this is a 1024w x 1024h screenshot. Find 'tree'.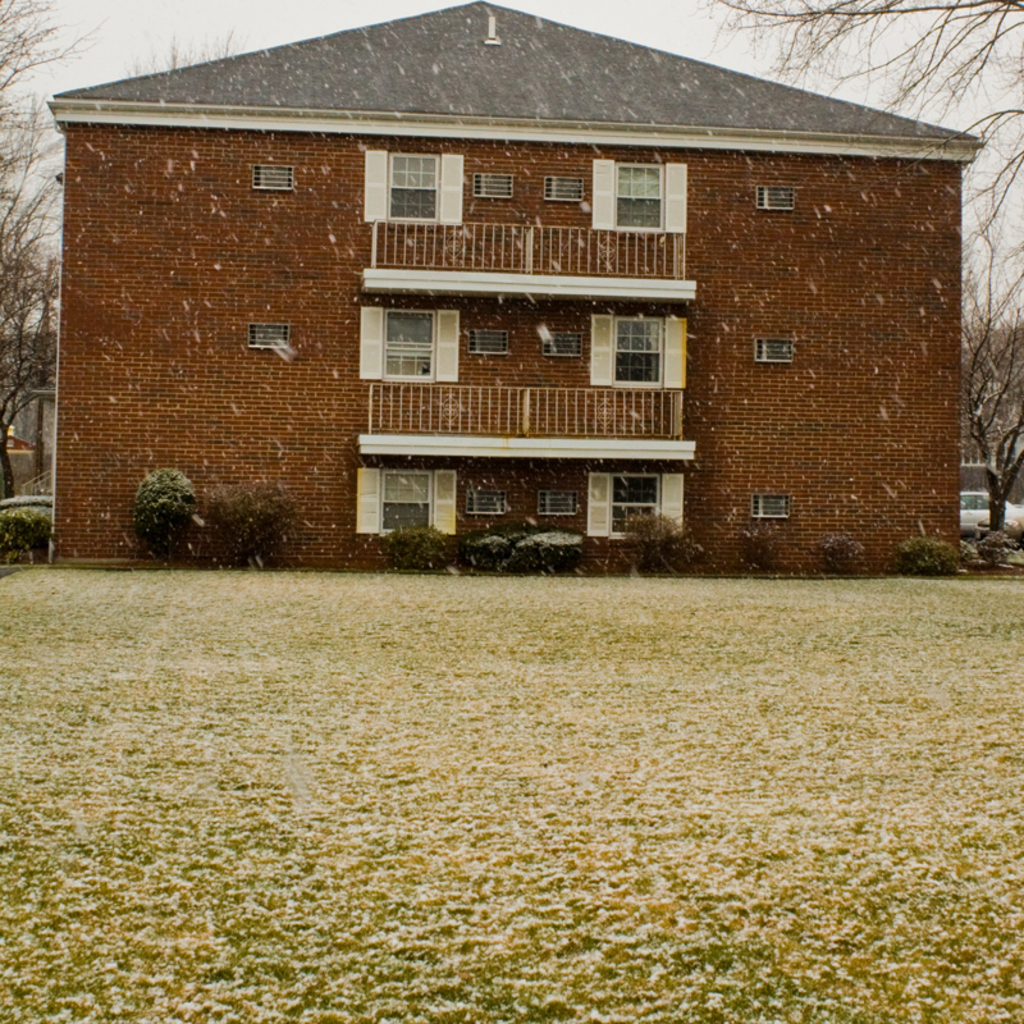
Bounding box: 707,0,1020,535.
